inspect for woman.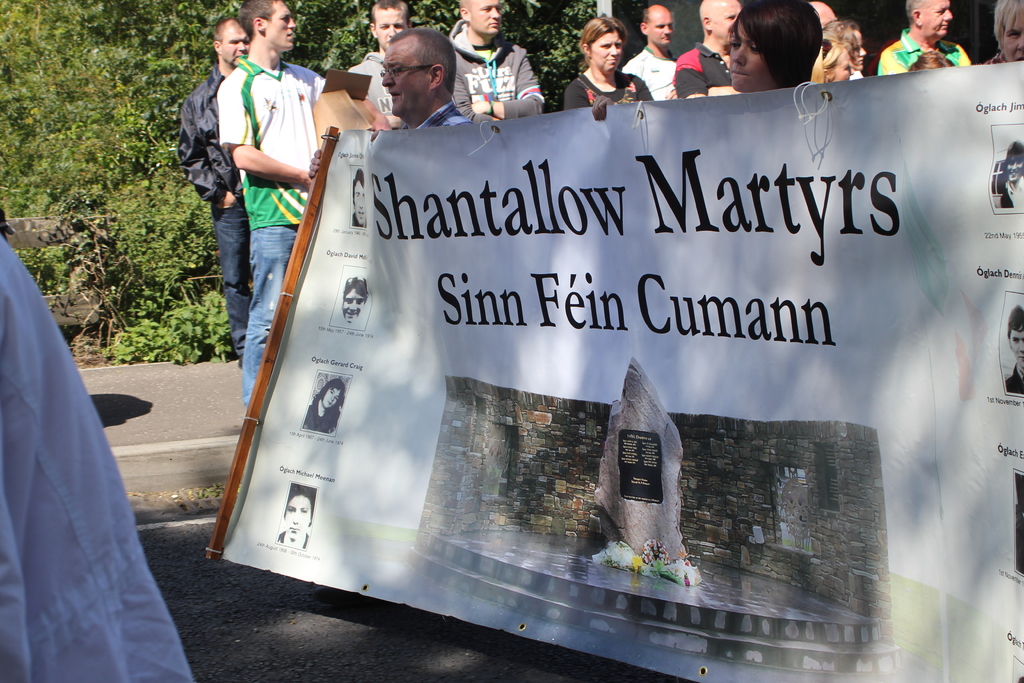
Inspection: 724,0,817,93.
